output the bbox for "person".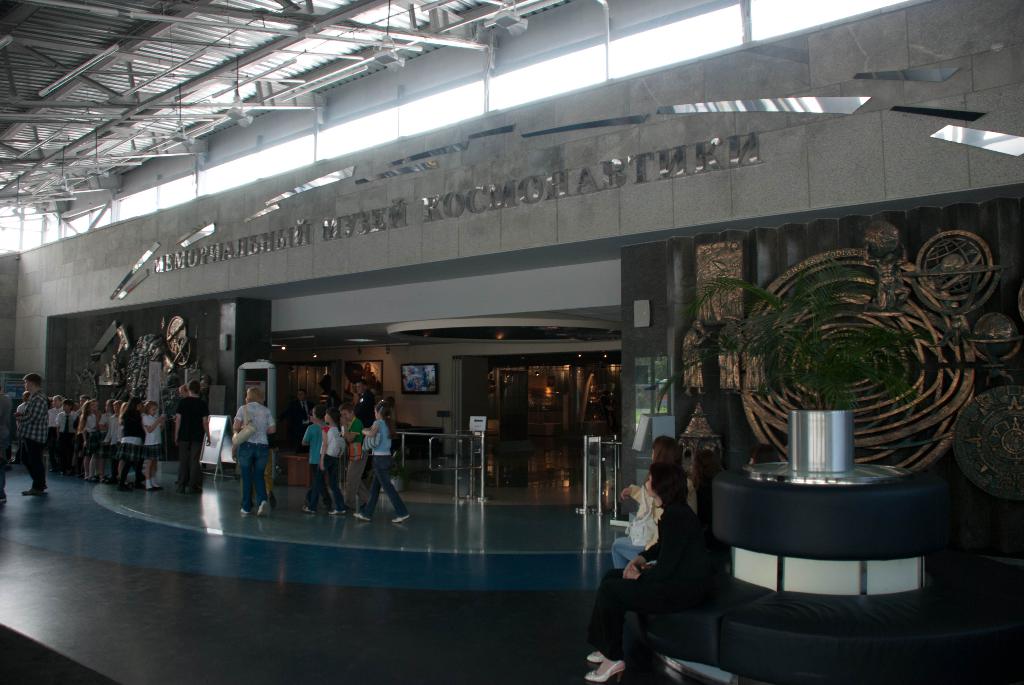
220 375 266 528.
